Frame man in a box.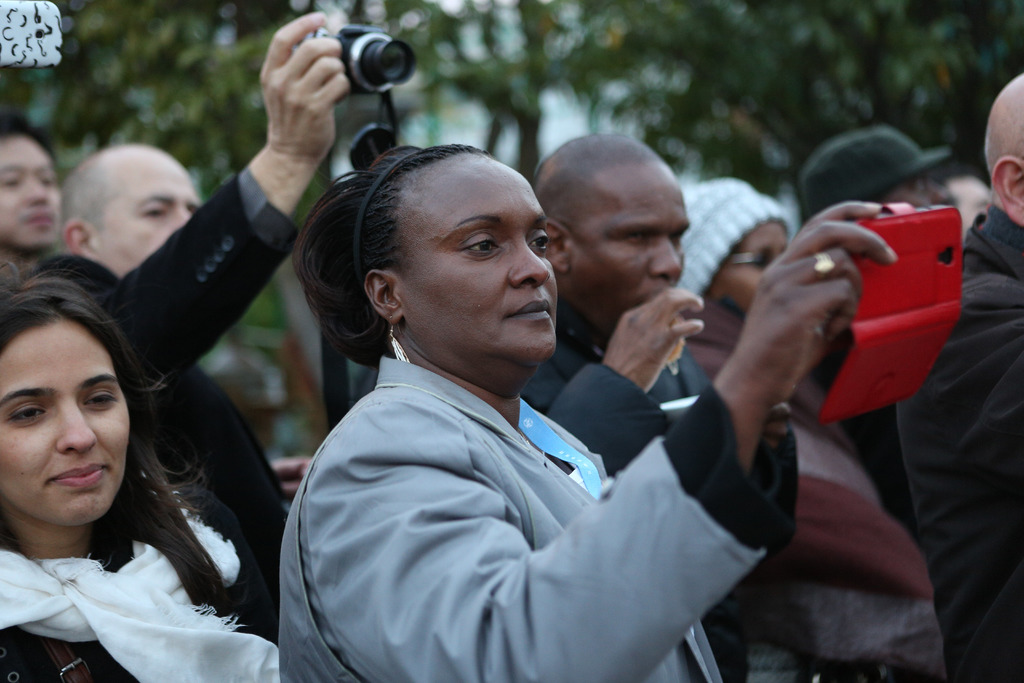
(508, 130, 746, 502).
